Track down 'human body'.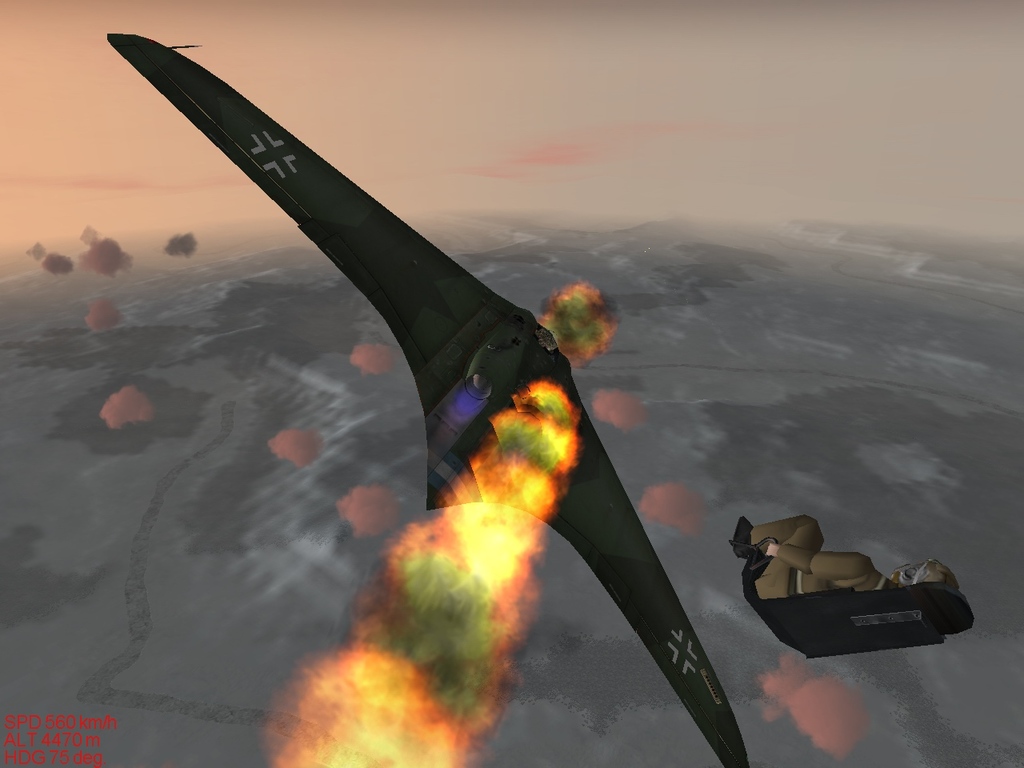
Tracked to [x1=734, y1=484, x2=973, y2=669].
